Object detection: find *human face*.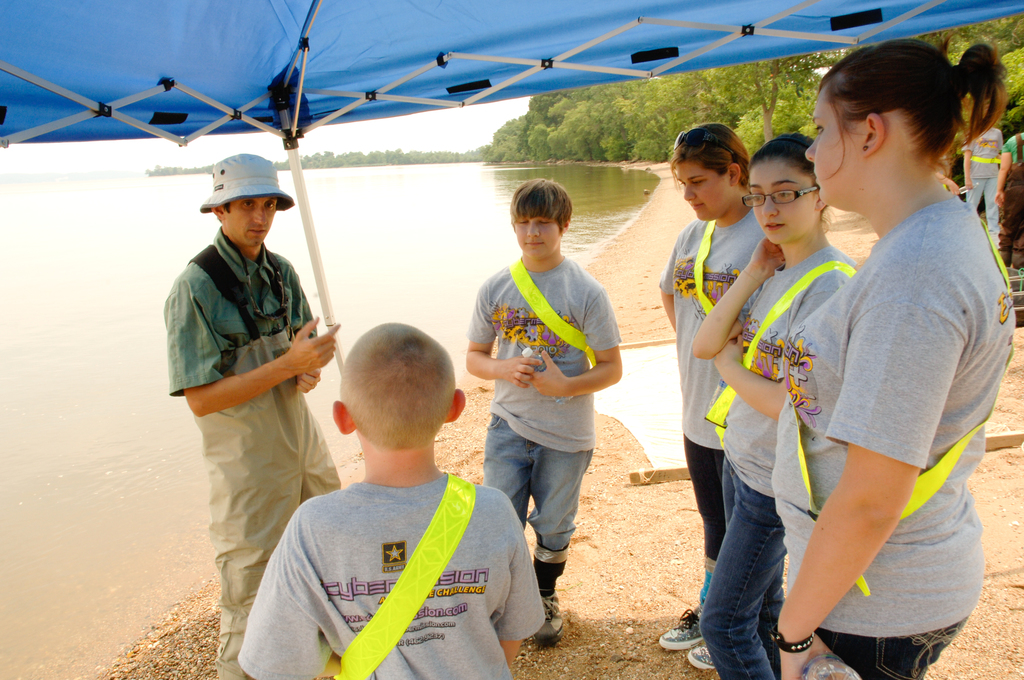
x1=748 y1=165 x2=813 y2=247.
